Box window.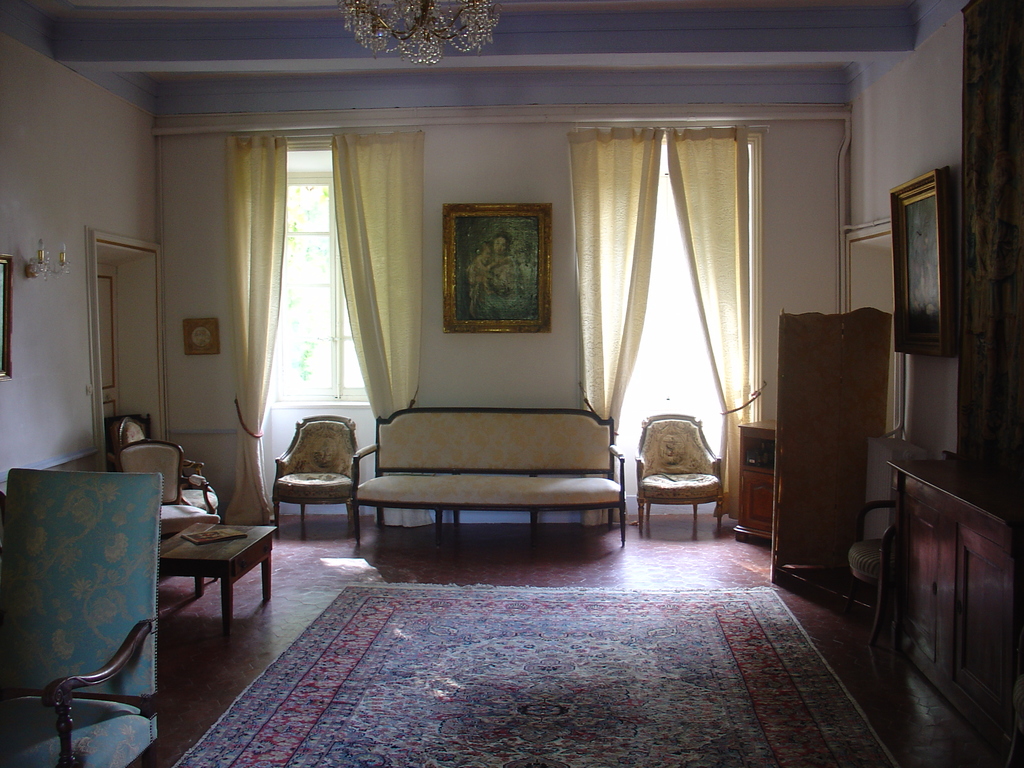
x1=602 y1=177 x2=753 y2=399.
